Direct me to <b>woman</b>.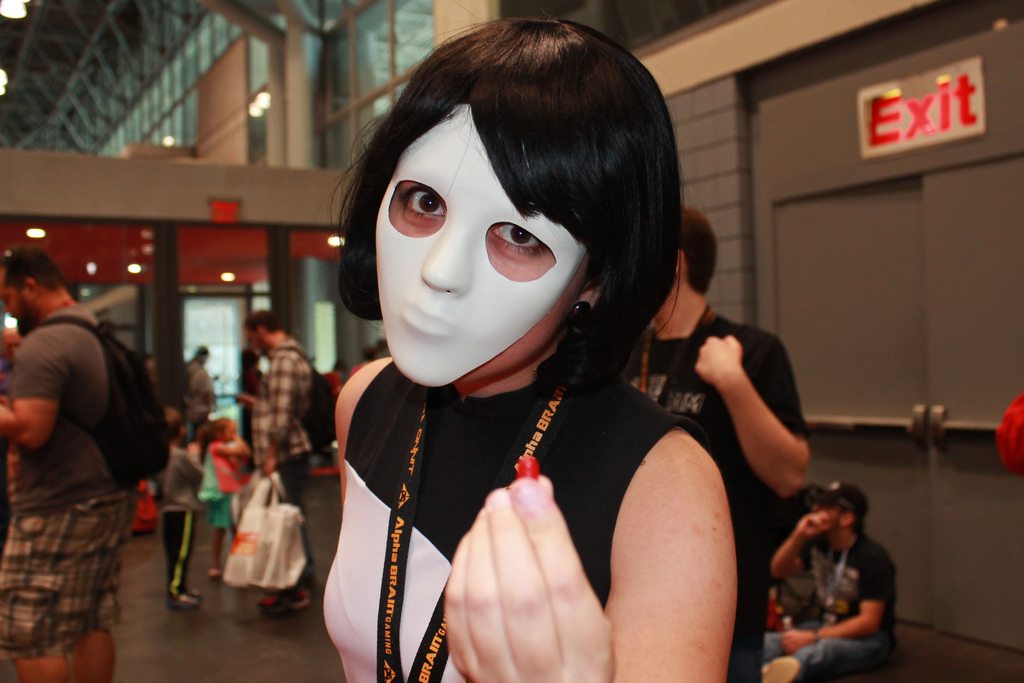
Direction: (x1=321, y1=2, x2=738, y2=682).
